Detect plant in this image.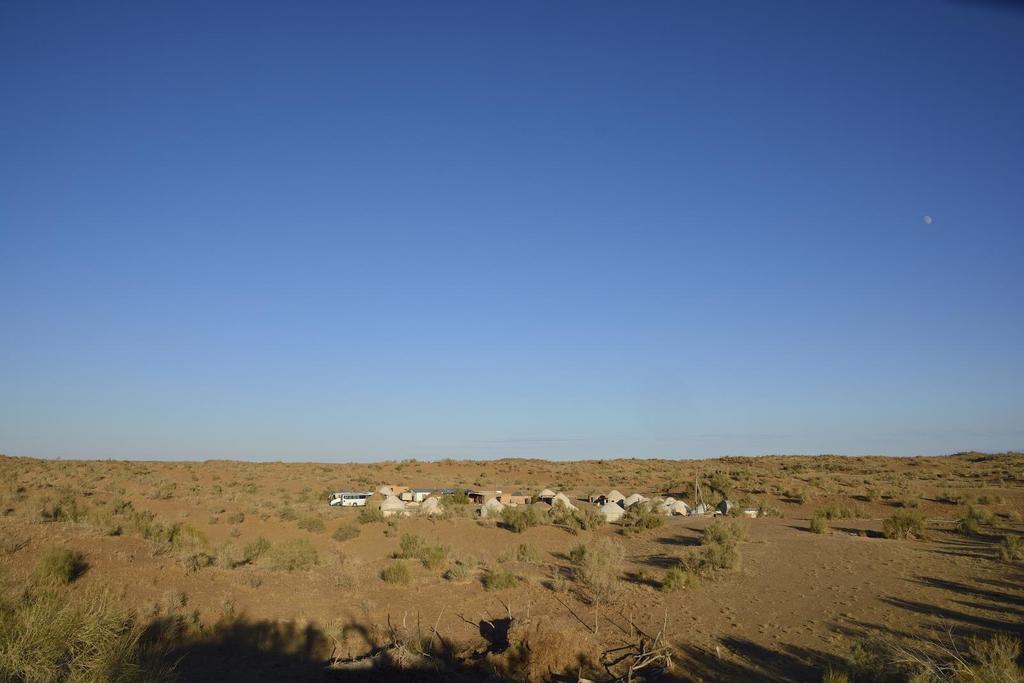
Detection: box(245, 510, 314, 584).
